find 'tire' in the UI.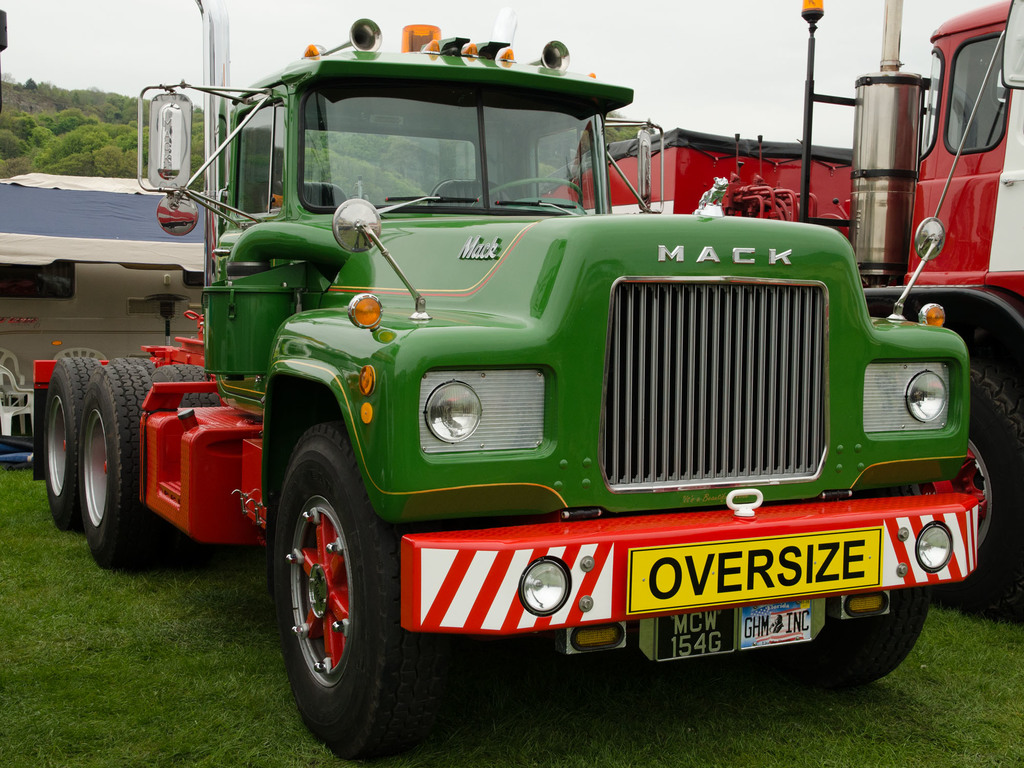
UI element at l=139, t=360, r=227, b=556.
